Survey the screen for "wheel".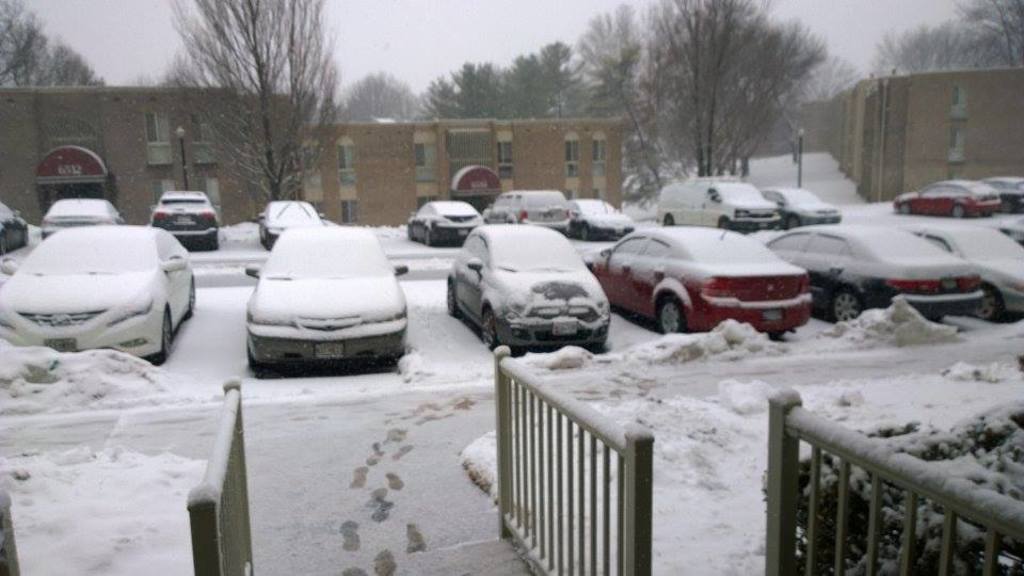
Survey found: x1=153 y1=315 x2=173 y2=358.
